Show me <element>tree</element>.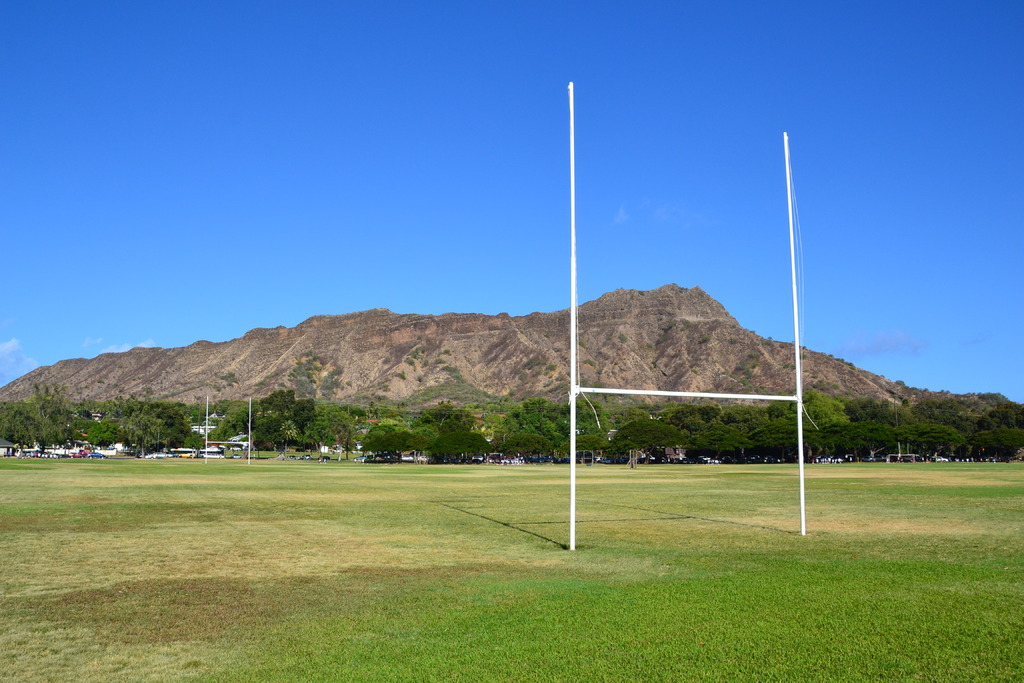
<element>tree</element> is here: region(0, 381, 109, 460).
